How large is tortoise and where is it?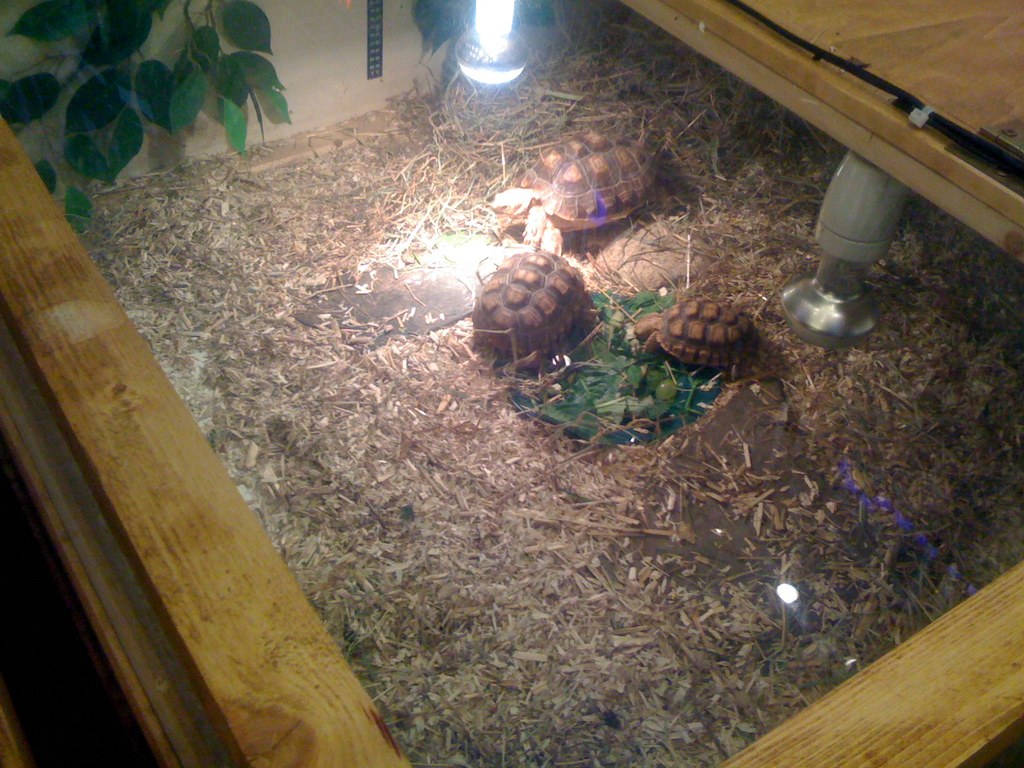
Bounding box: select_region(467, 228, 591, 373).
